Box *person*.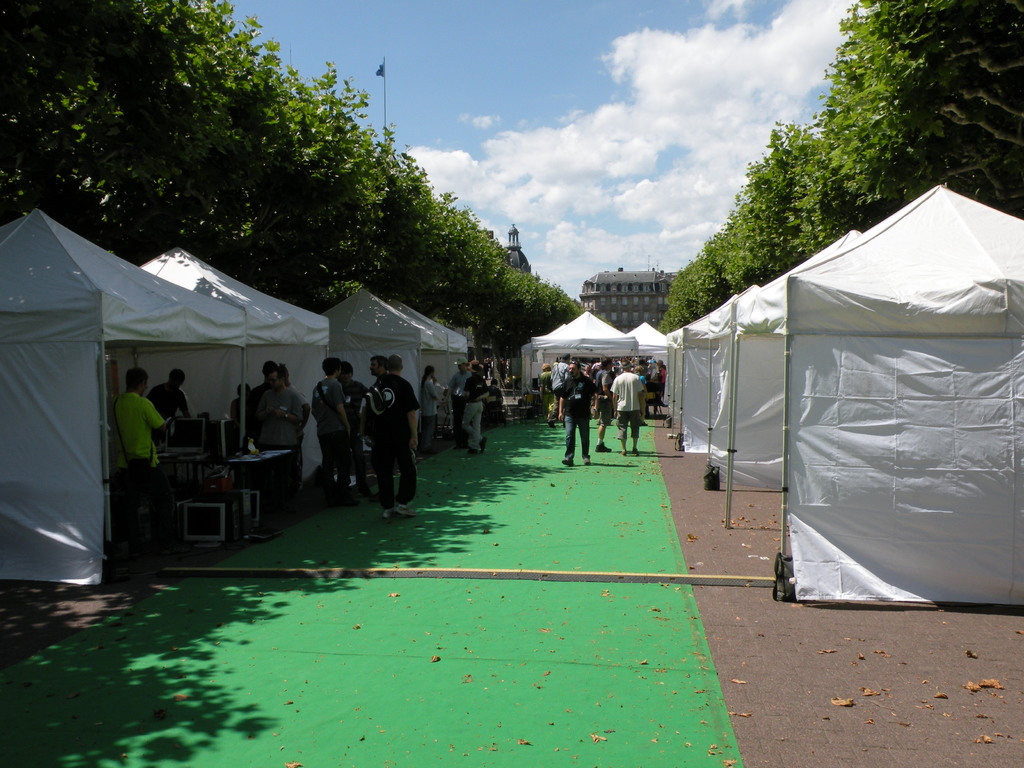
select_region(336, 358, 367, 500).
